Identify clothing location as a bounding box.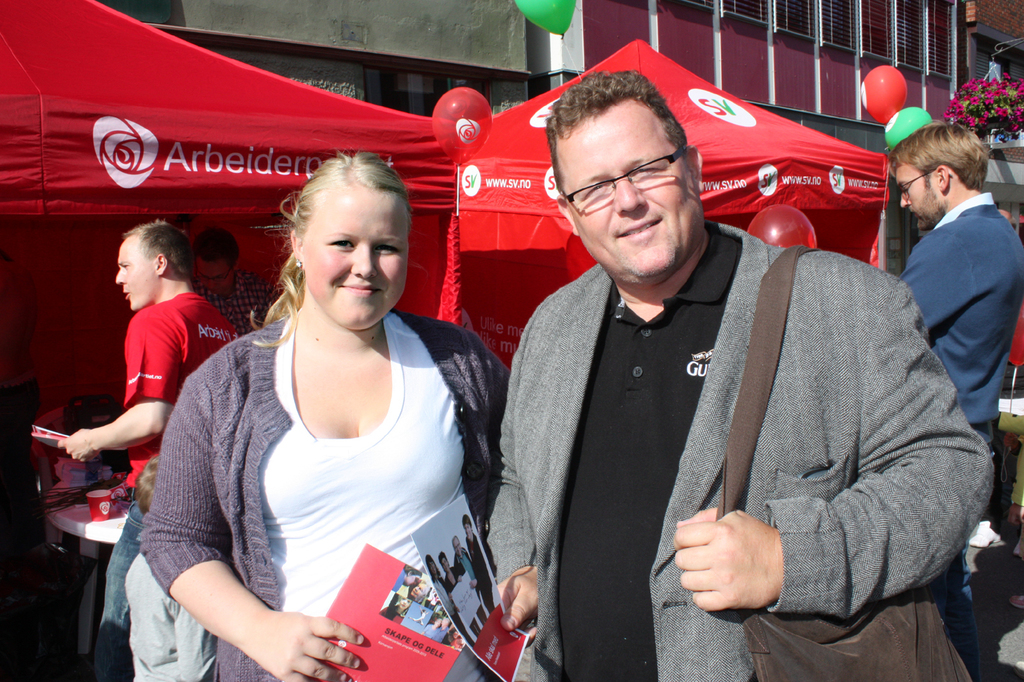
[left=899, top=190, right=1023, bottom=681].
